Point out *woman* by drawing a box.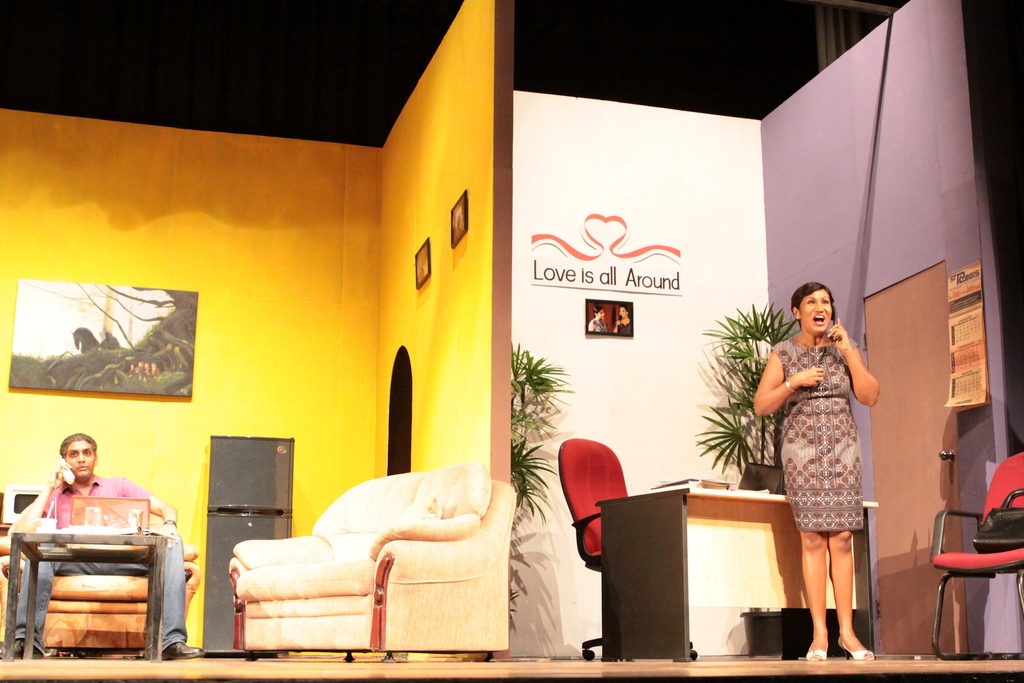
BBox(750, 274, 888, 639).
